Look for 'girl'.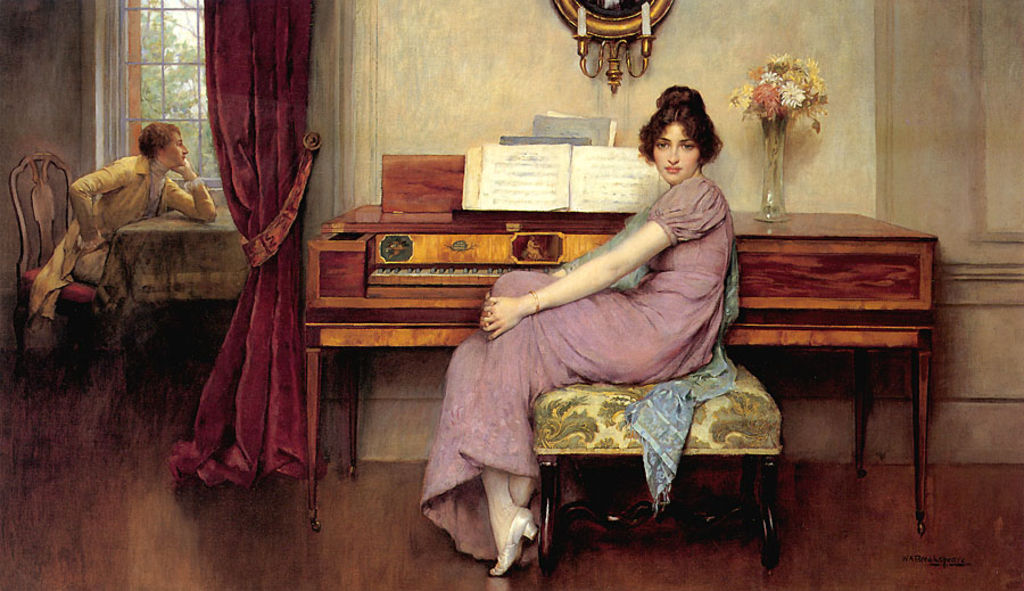
Found: (left=422, top=85, right=732, bottom=581).
